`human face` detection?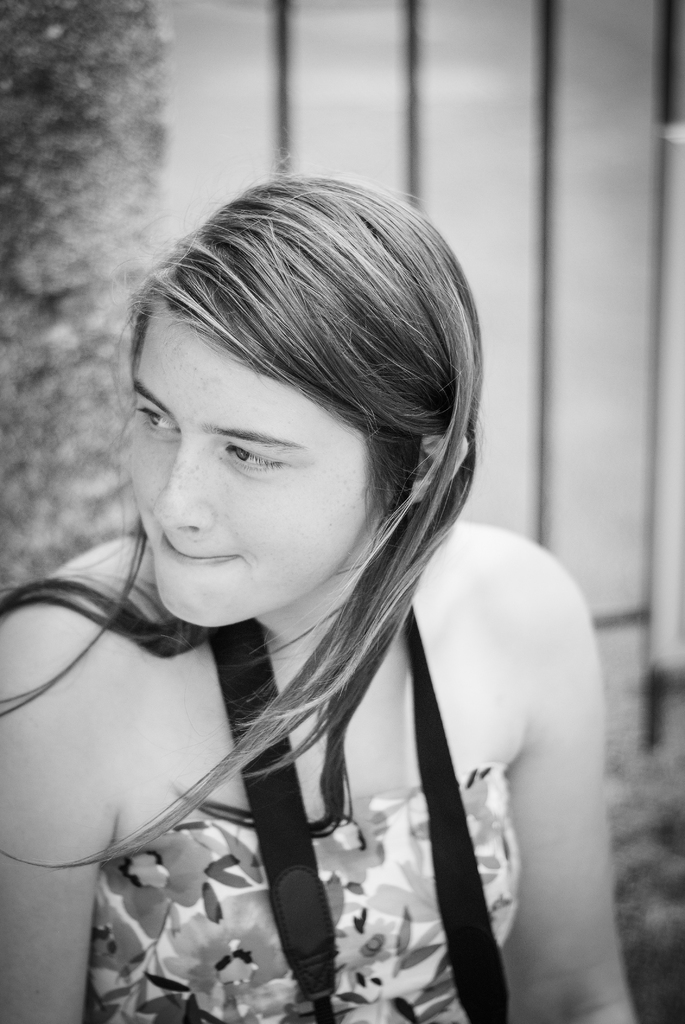
[130, 301, 380, 630]
